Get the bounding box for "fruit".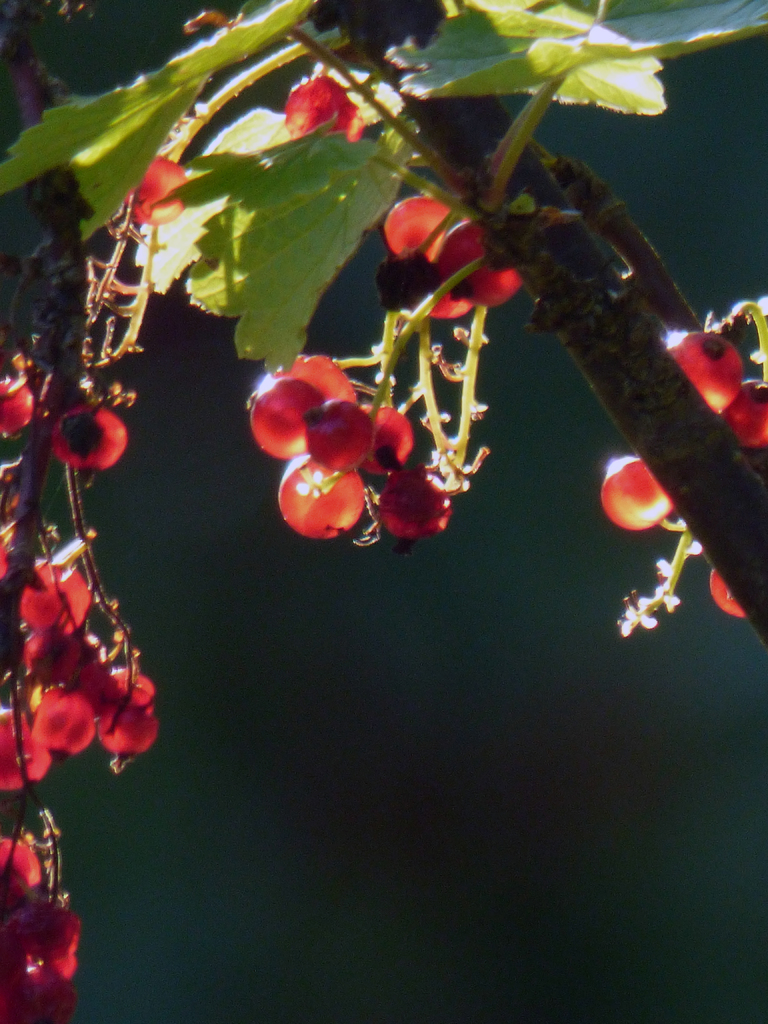
[x1=730, y1=376, x2=767, y2=442].
